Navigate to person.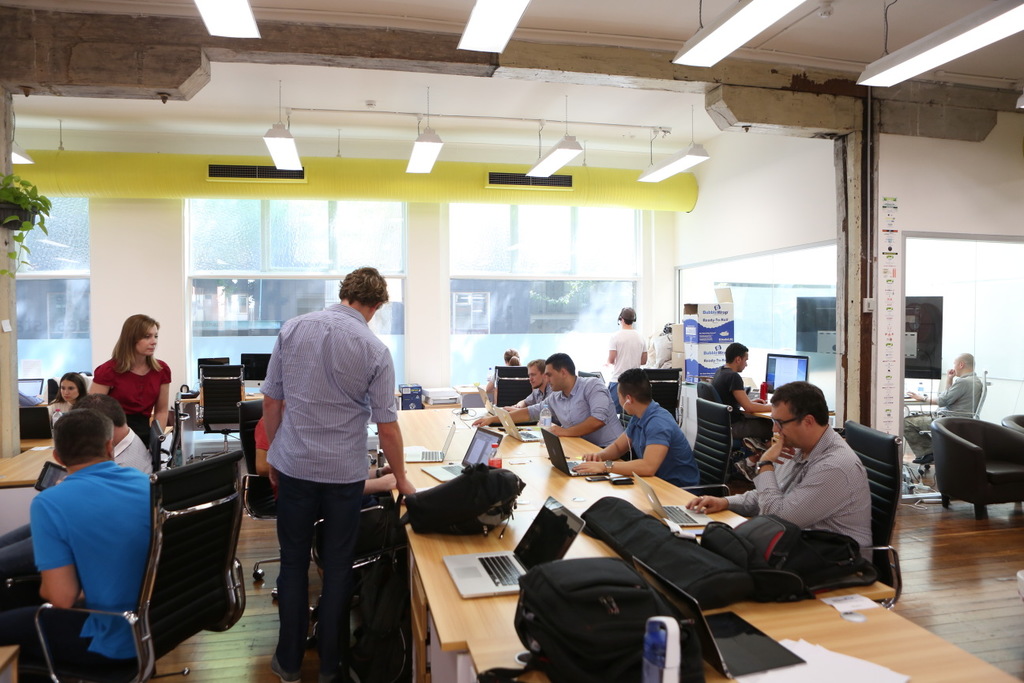
Navigation target: <bbox>31, 400, 155, 682</bbox>.
